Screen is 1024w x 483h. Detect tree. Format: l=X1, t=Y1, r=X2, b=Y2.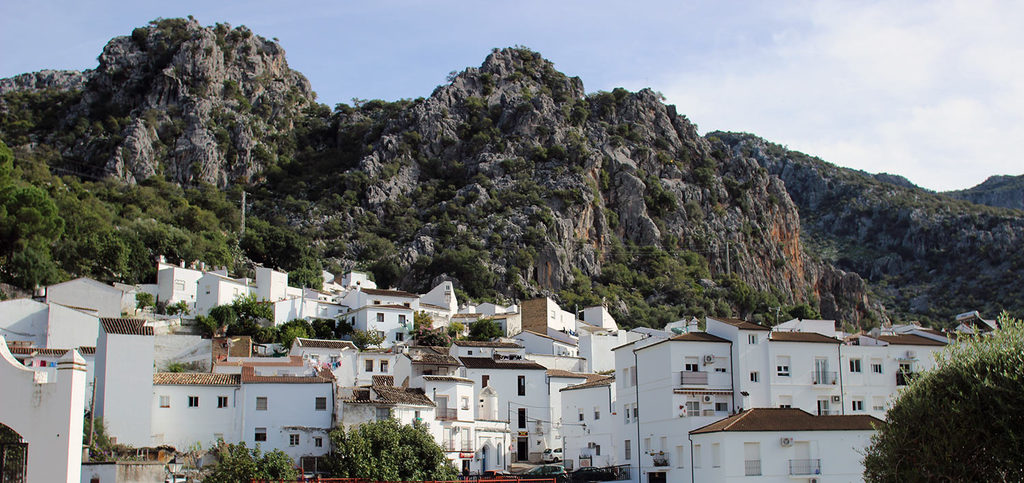
l=354, t=325, r=382, b=349.
